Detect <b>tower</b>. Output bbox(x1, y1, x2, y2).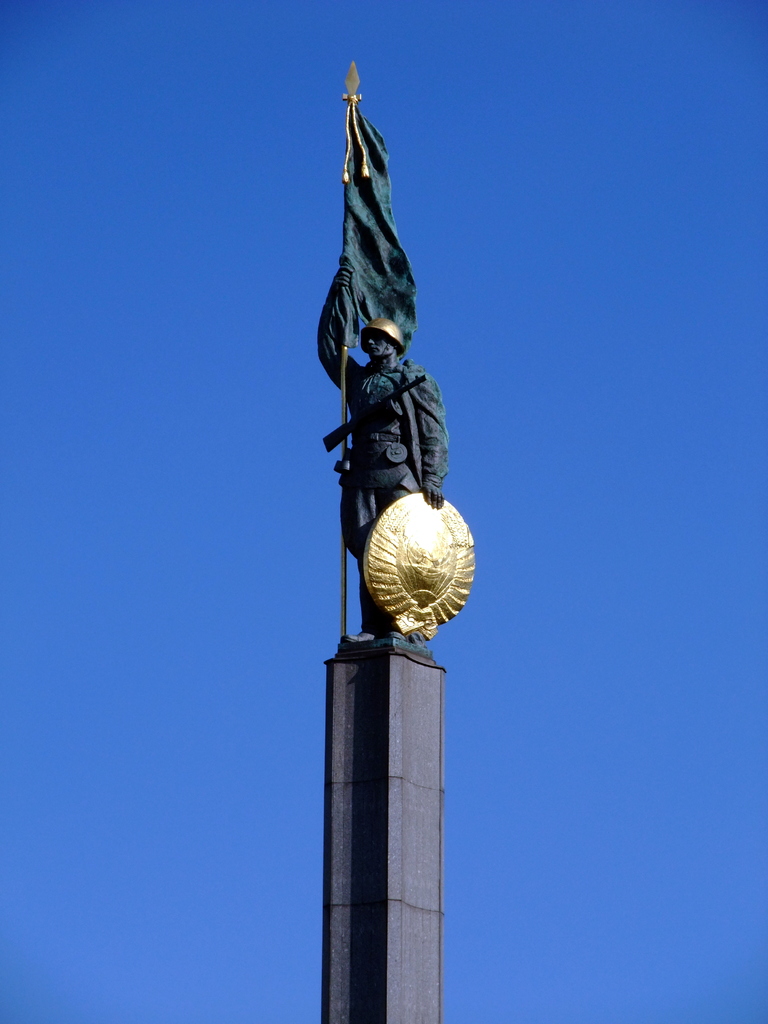
bbox(303, 46, 460, 1018).
